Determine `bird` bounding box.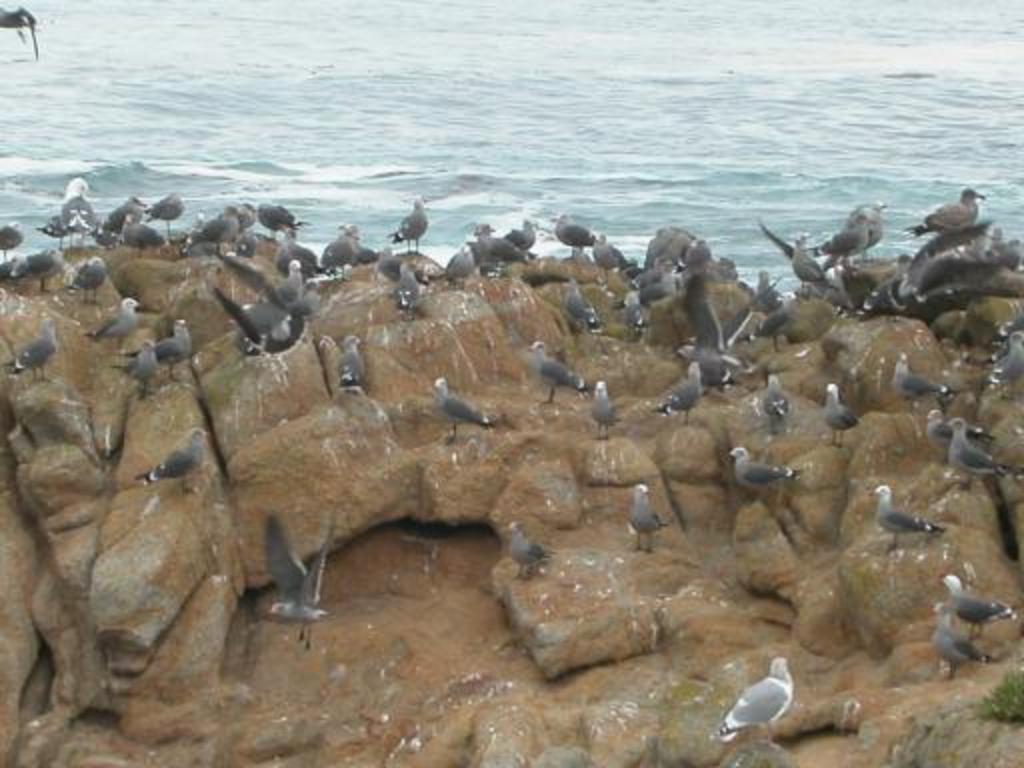
Determined: region(816, 382, 860, 450).
